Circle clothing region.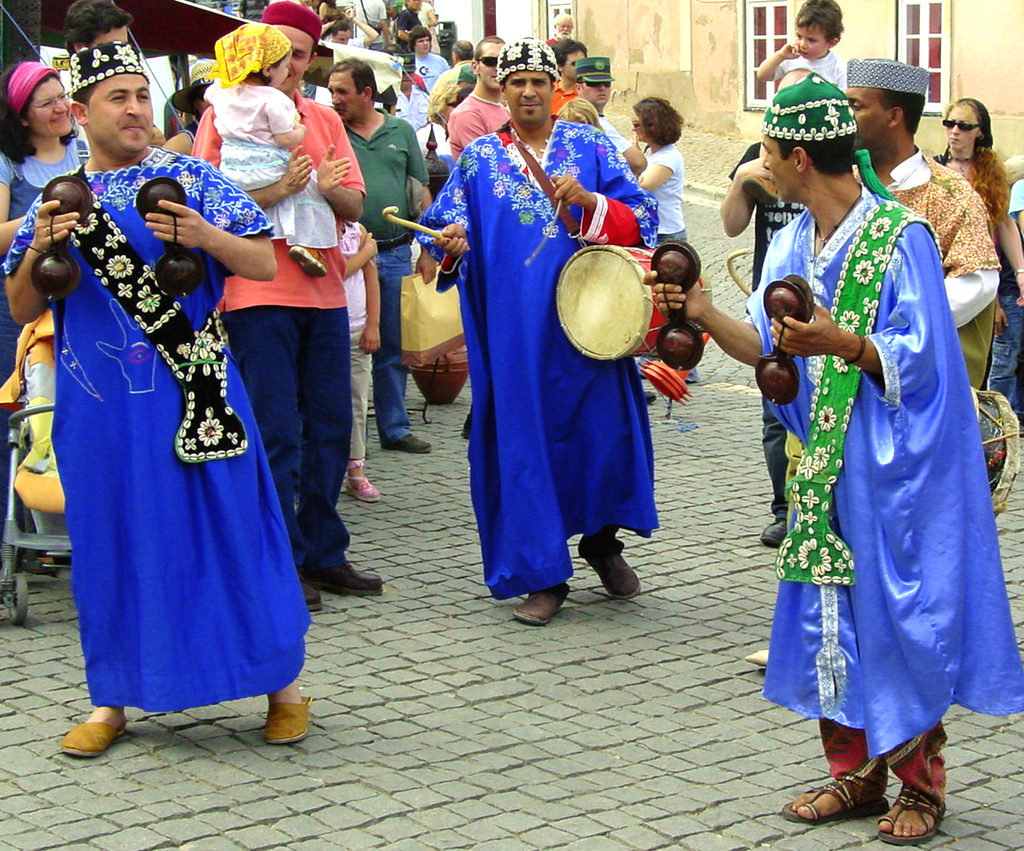
Region: [542,30,569,61].
